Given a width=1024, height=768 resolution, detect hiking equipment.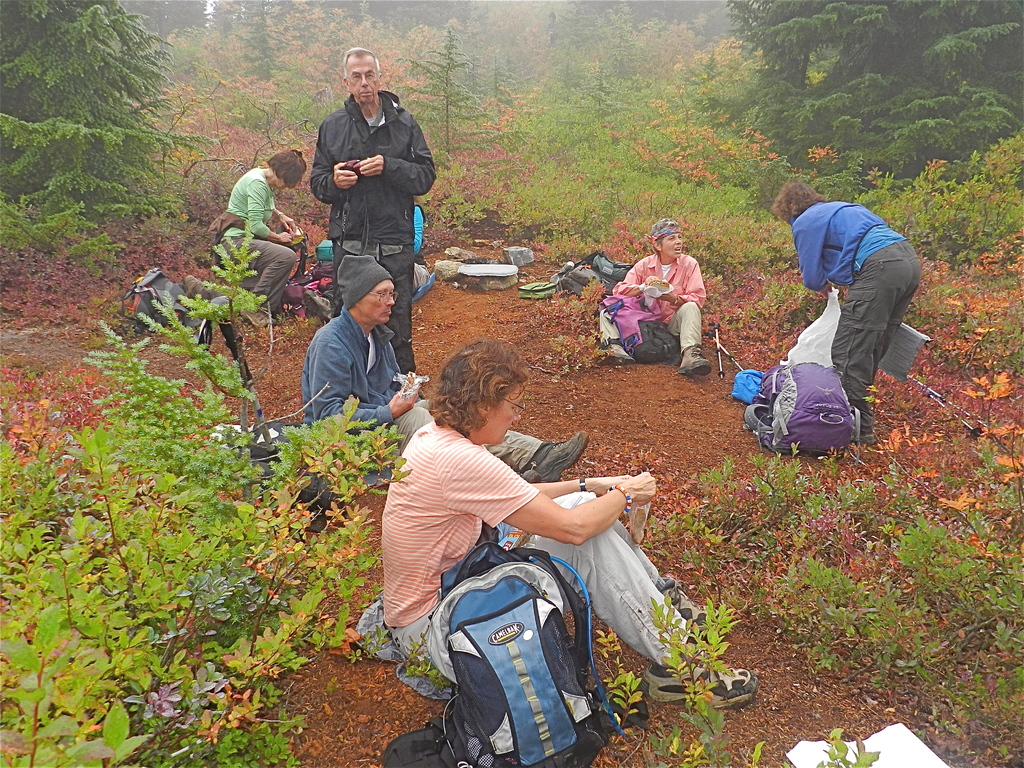
bbox(594, 296, 680, 362).
